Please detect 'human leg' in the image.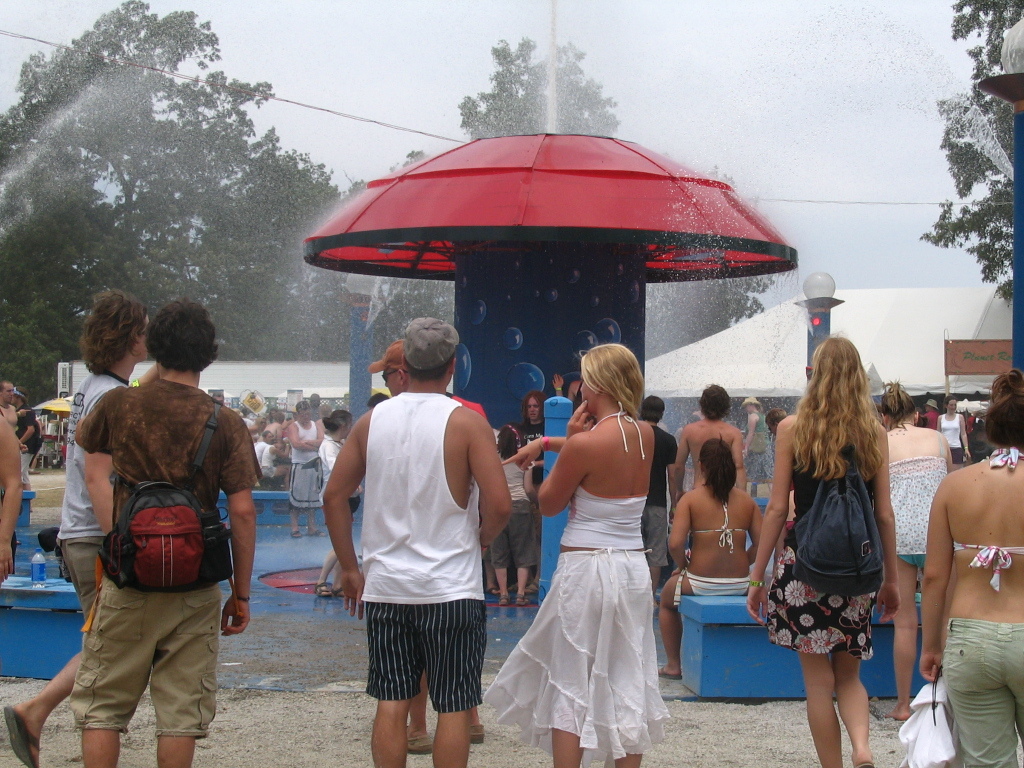
Rect(839, 646, 871, 766).
